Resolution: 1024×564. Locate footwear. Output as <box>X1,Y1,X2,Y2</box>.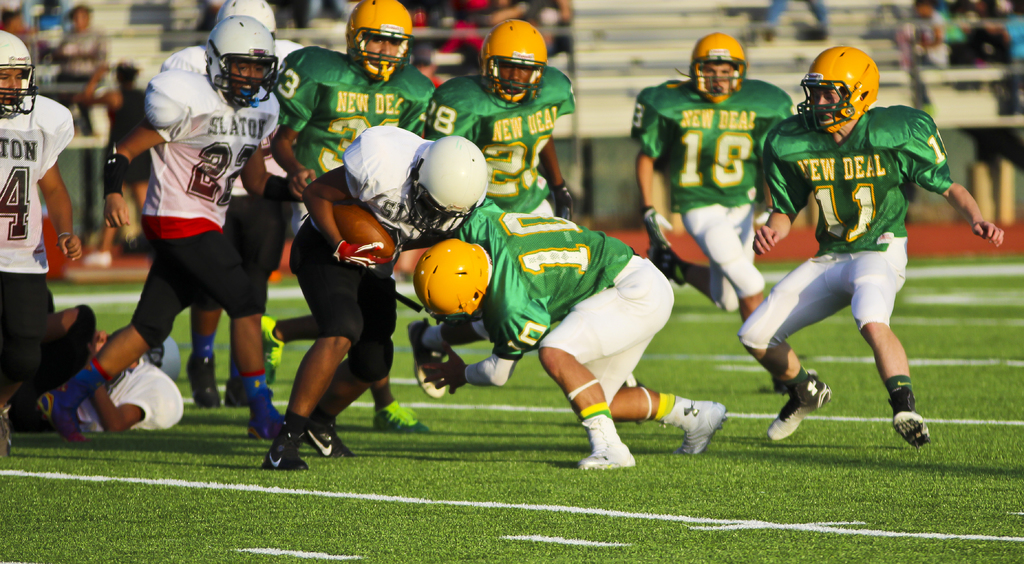
<box>247,400,291,446</box>.
